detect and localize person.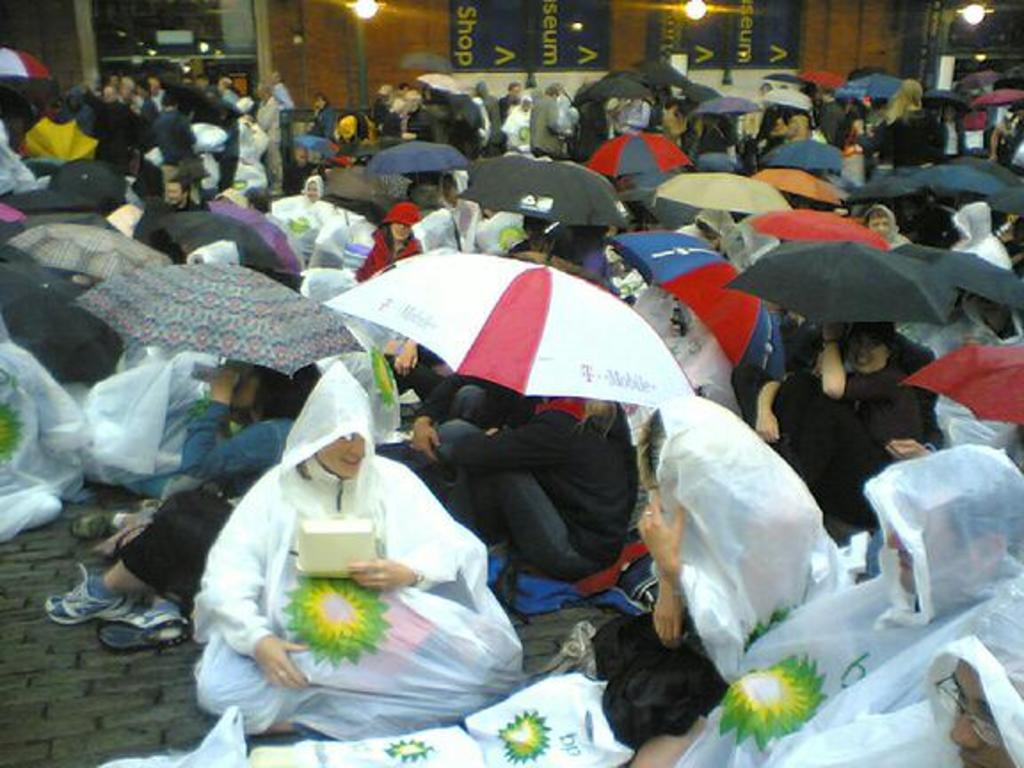
Localized at (x1=78, y1=172, x2=153, y2=258).
